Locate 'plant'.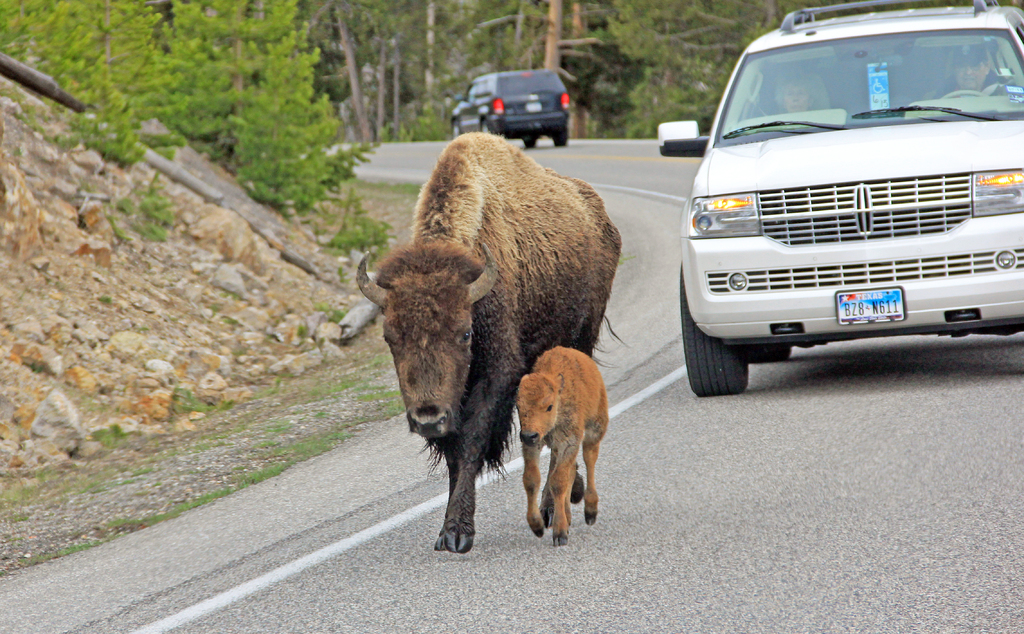
Bounding box: (330,209,400,251).
